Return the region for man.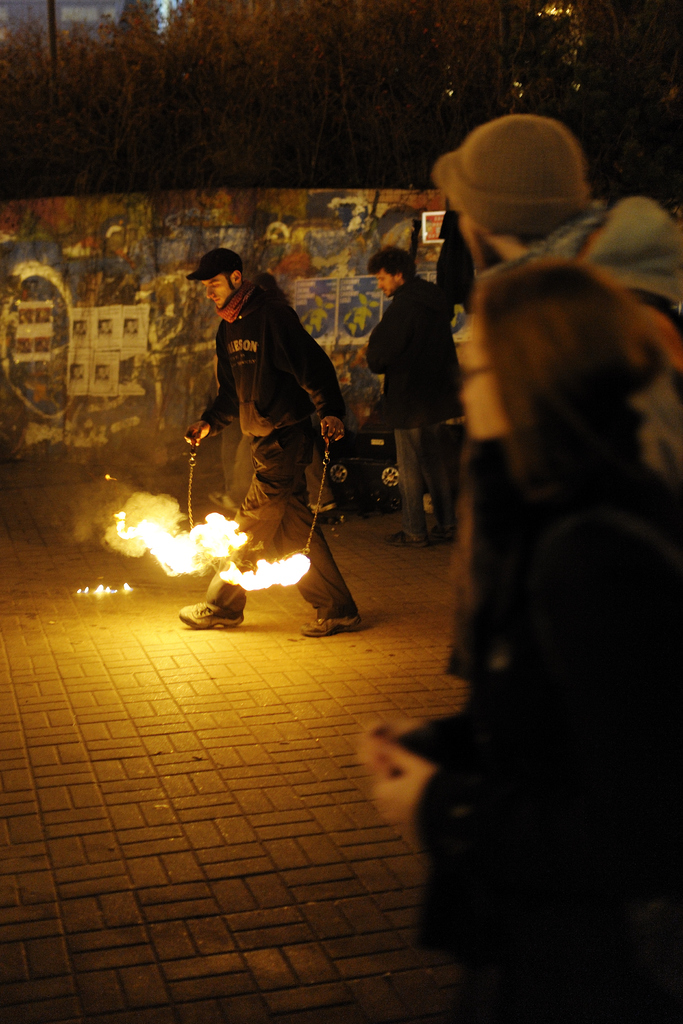
[left=175, top=236, right=356, bottom=607].
